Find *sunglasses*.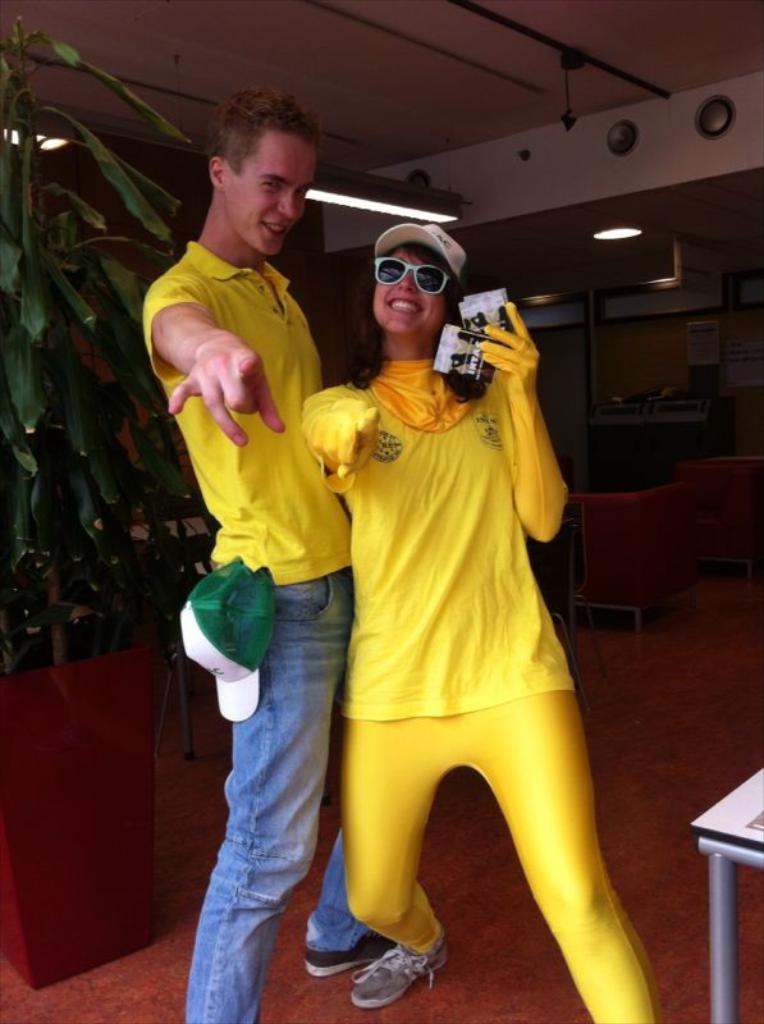
pyautogui.locateOnScreen(376, 260, 454, 294).
